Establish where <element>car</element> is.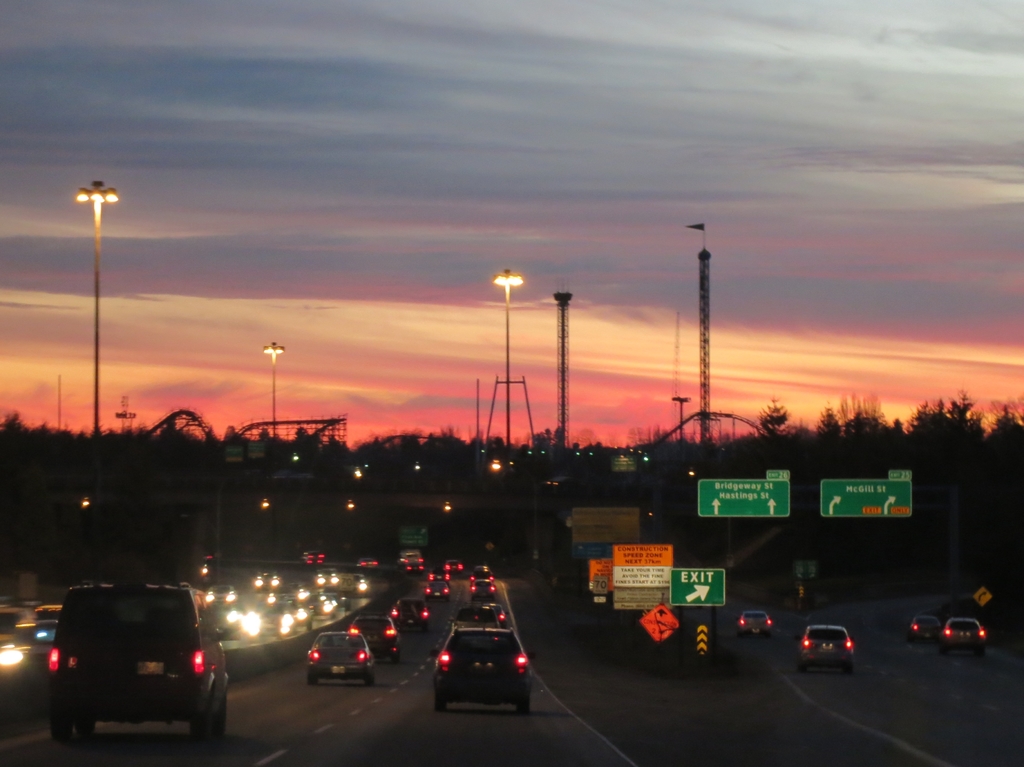
Established at {"left": 945, "top": 620, "right": 987, "bottom": 643}.
